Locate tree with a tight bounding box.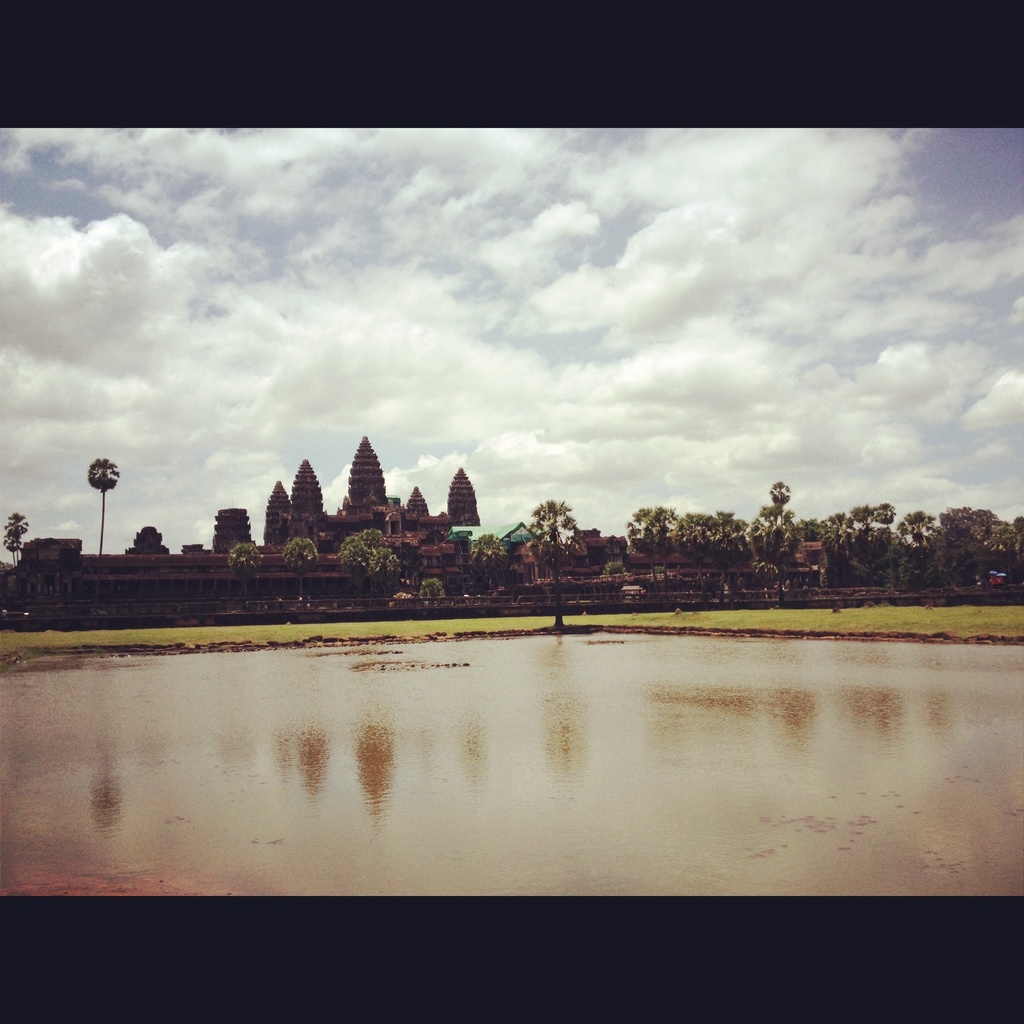
879 504 891 539.
